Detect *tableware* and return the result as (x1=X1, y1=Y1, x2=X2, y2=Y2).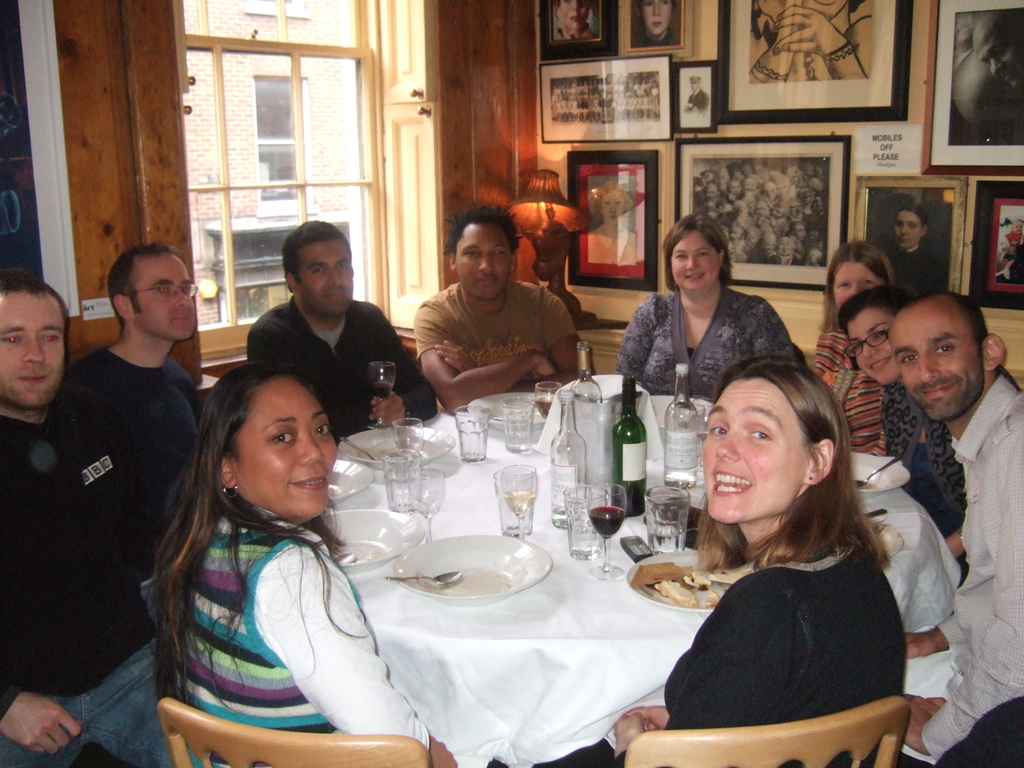
(x1=499, y1=393, x2=536, y2=451).
